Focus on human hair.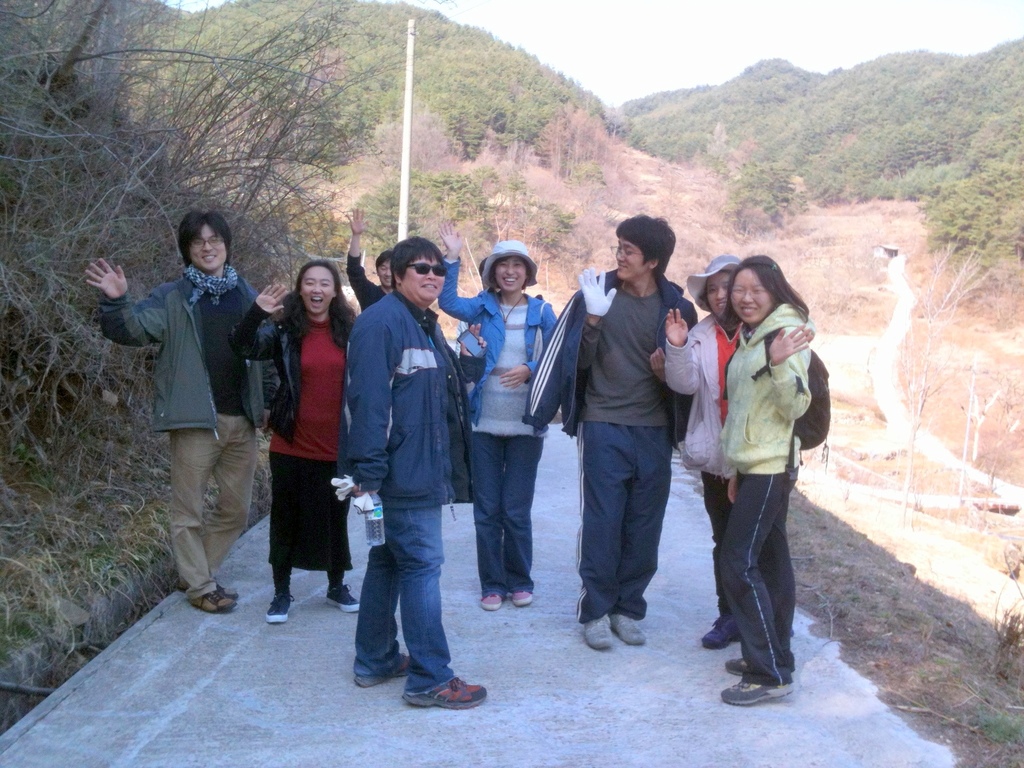
Focused at BBox(618, 209, 670, 278).
